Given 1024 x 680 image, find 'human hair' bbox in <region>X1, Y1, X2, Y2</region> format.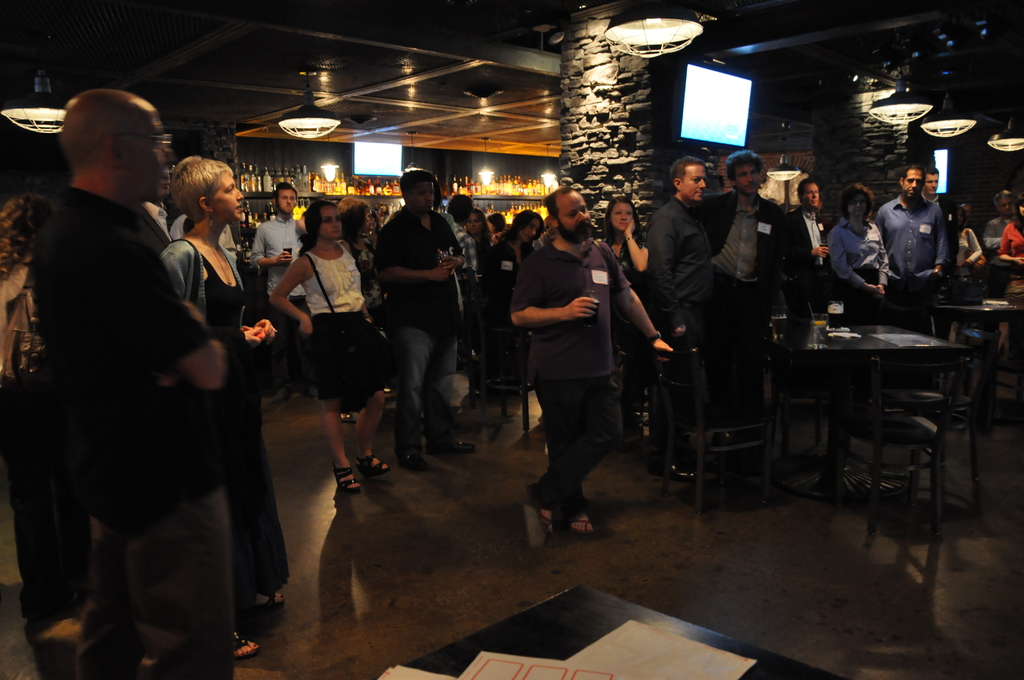
<region>991, 187, 1015, 213</region>.
